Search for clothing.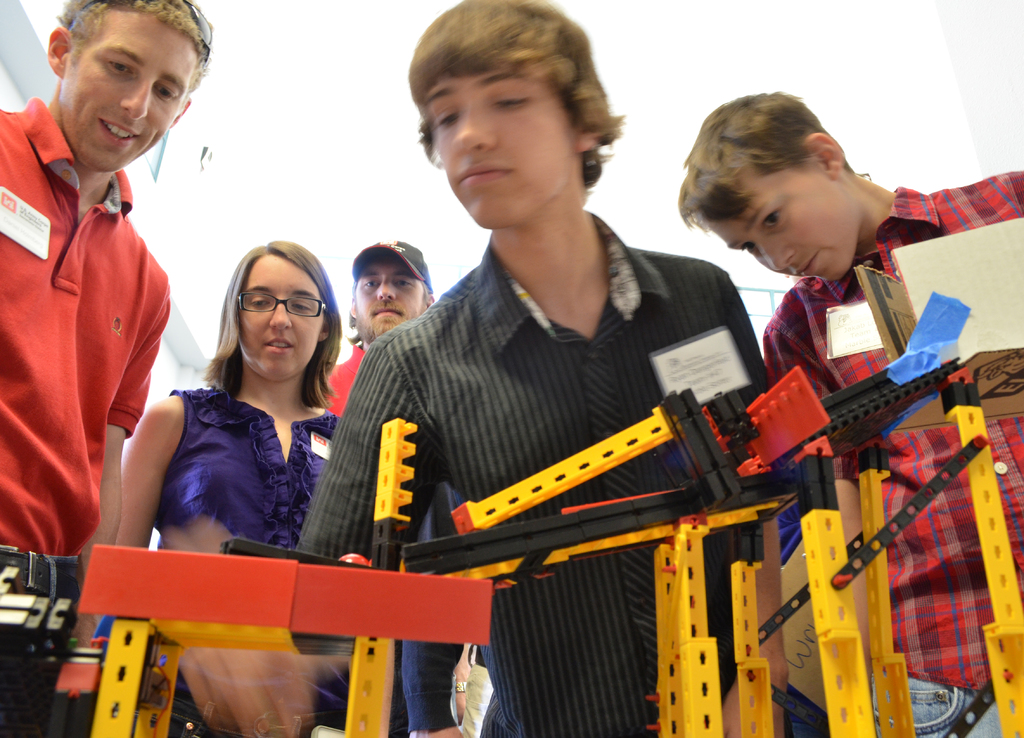
Found at (756,167,1023,737).
